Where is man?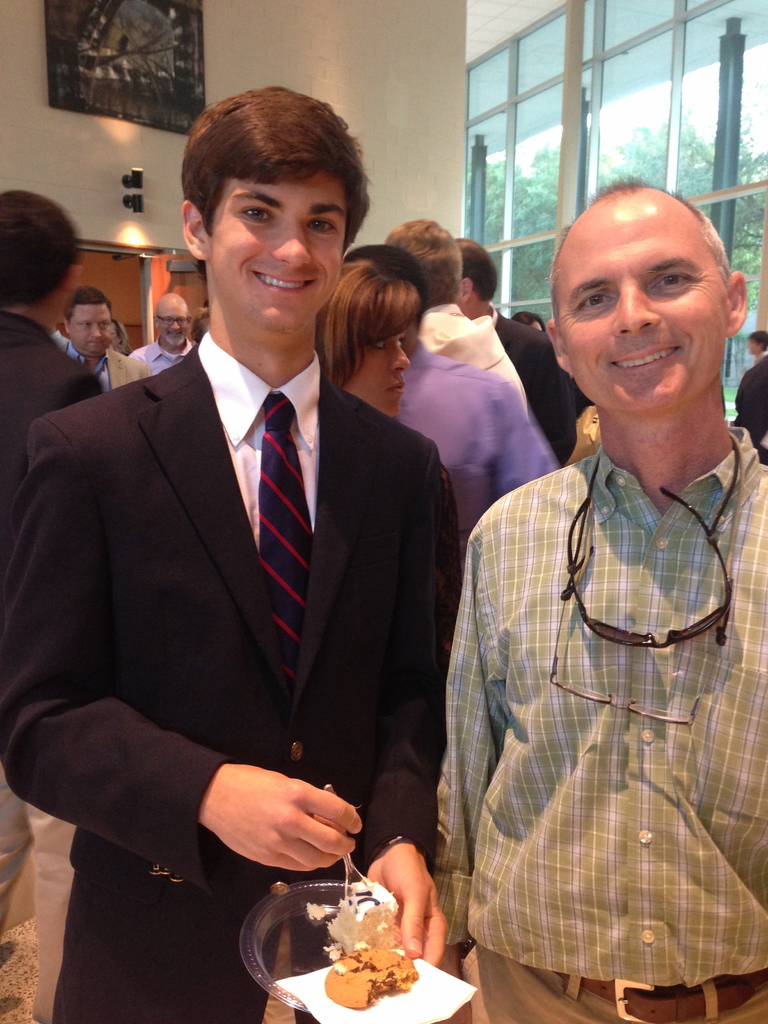
Rect(382, 213, 524, 391).
